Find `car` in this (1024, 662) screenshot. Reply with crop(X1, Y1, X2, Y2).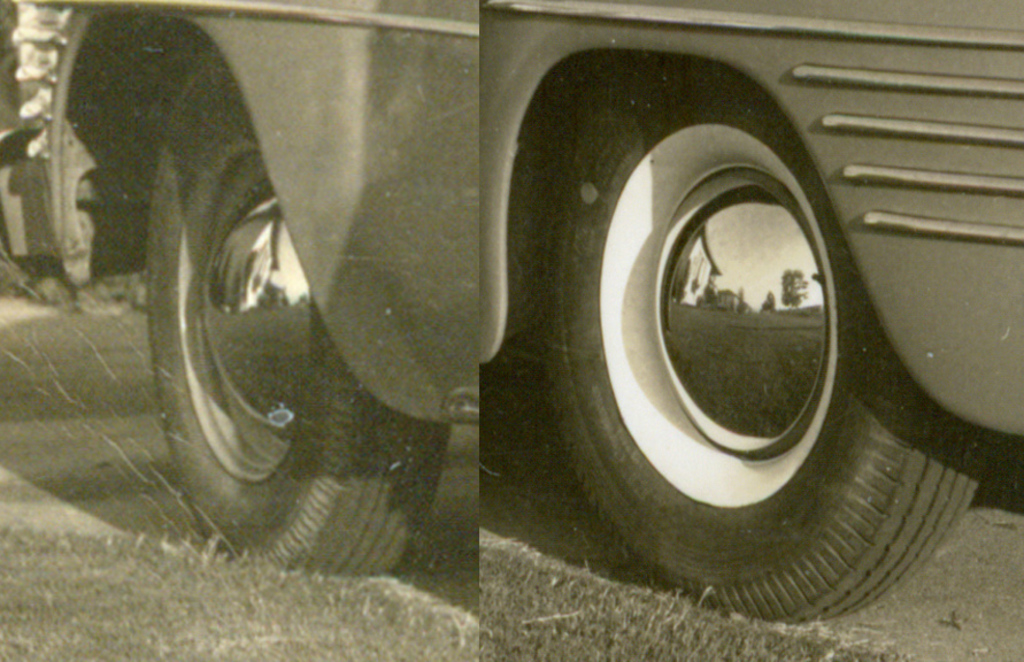
crop(480, 0, 1023, 622).
